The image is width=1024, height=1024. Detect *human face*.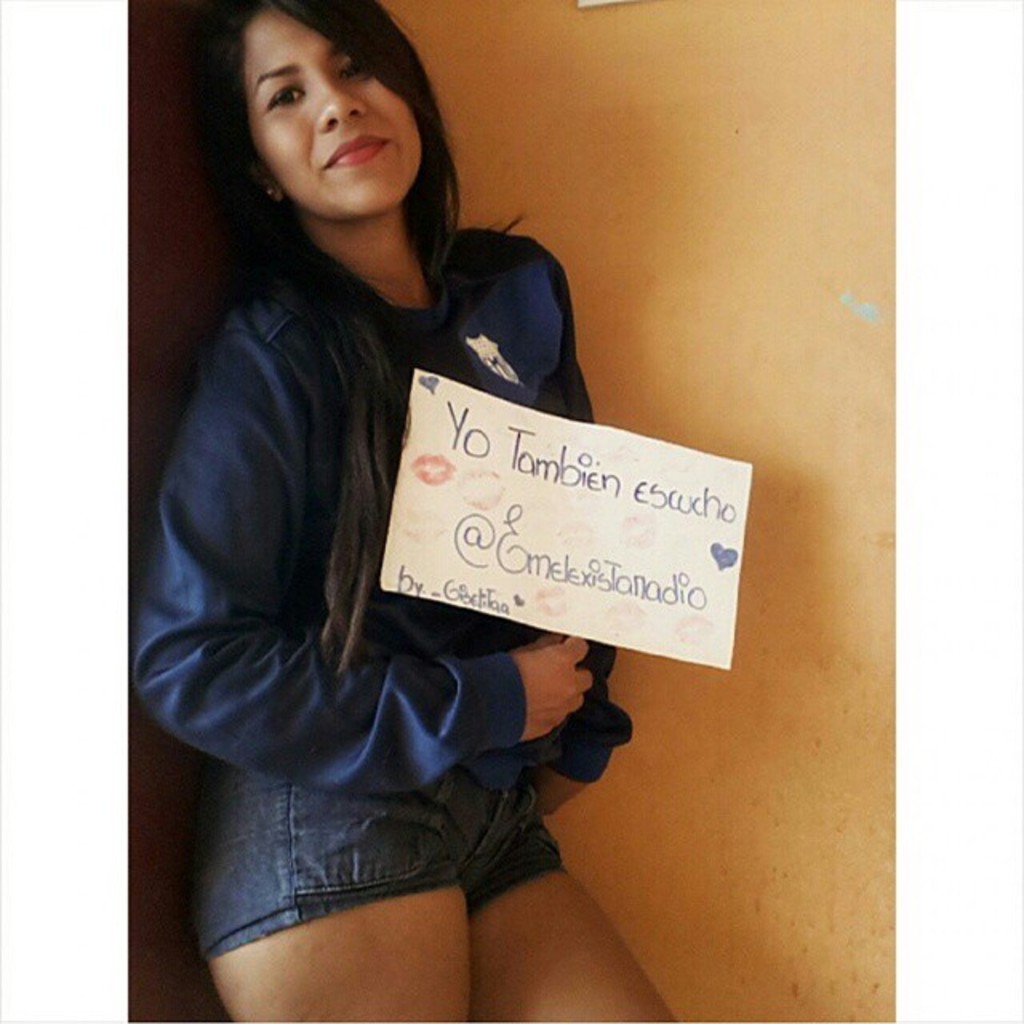
Detection: (x1=245, y1=0, x2=421, y2=213).
